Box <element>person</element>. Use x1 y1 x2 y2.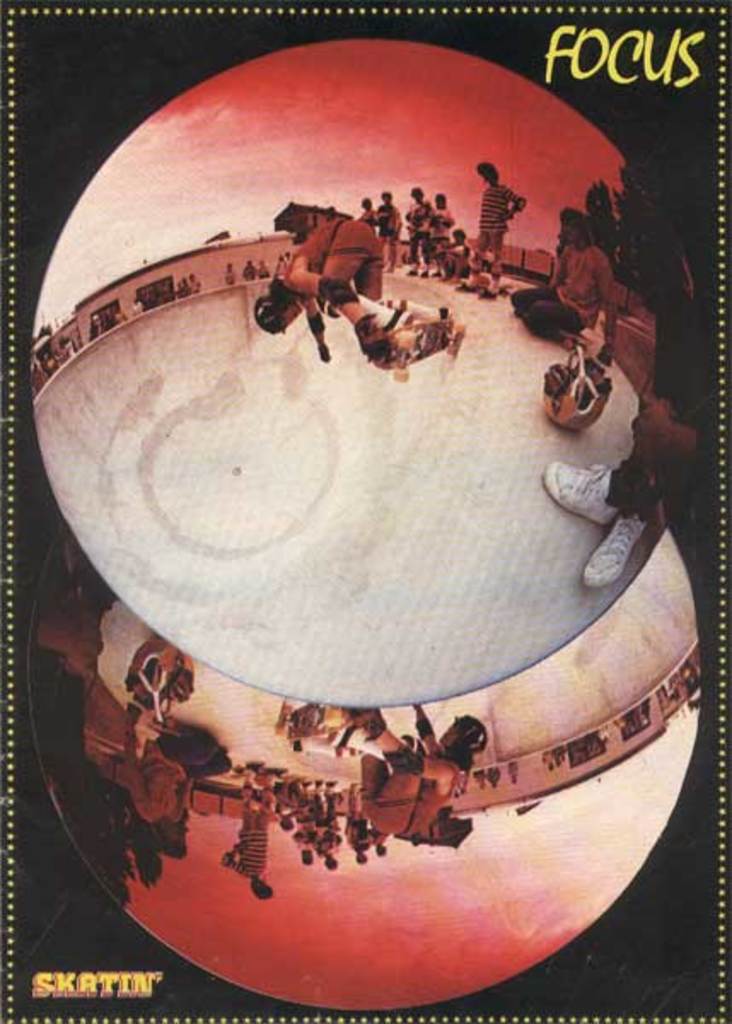
478 135 534 263.
